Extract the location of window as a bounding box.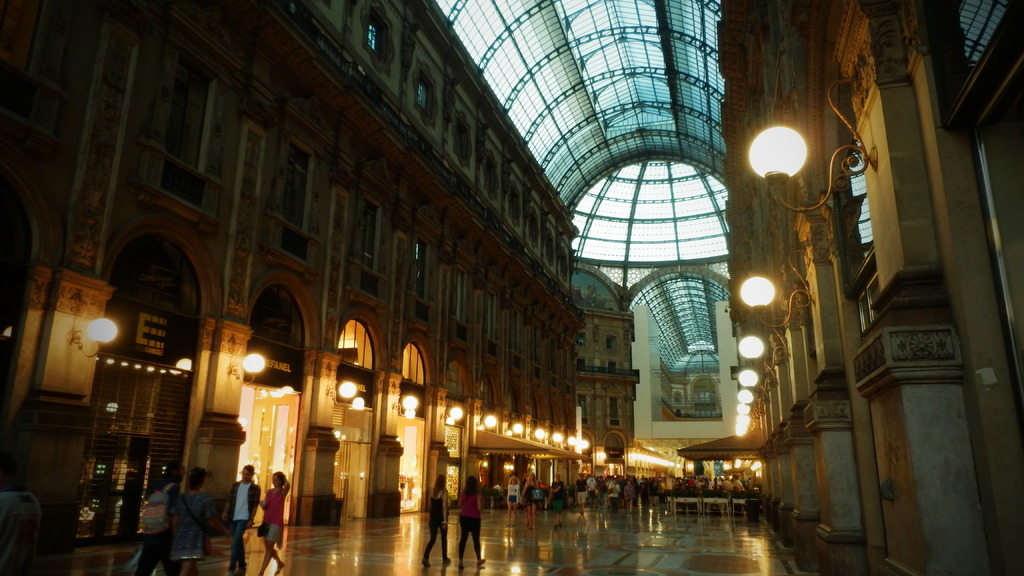
483,294,497,342.
